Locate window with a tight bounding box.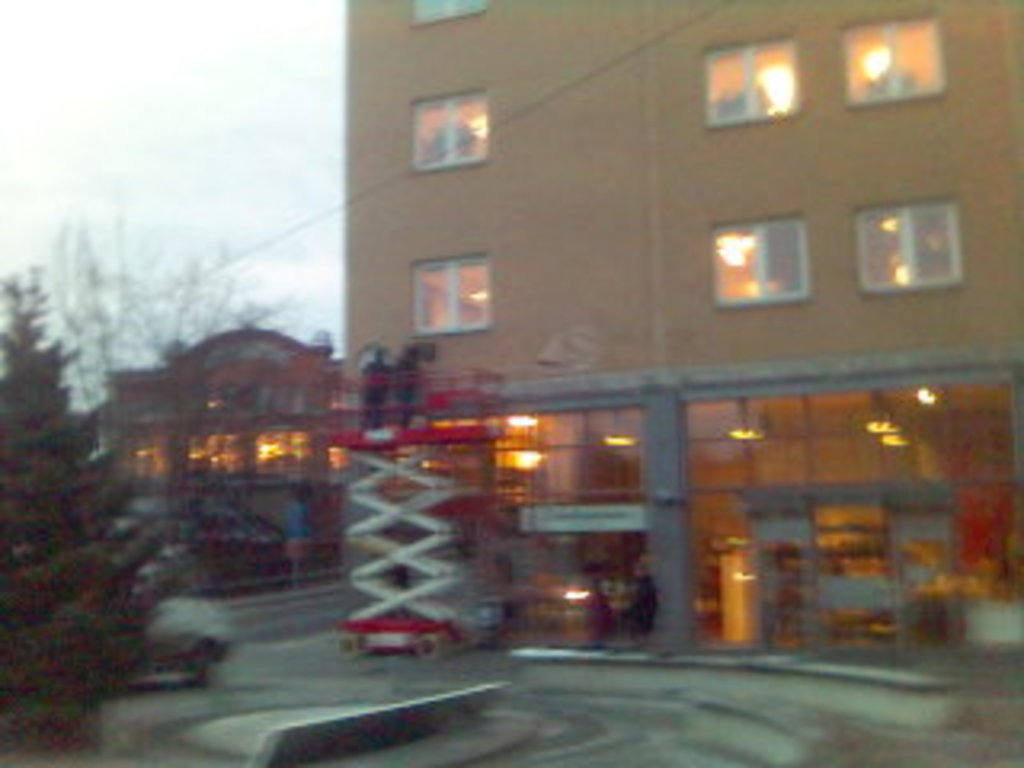
[403,93,483,170].
